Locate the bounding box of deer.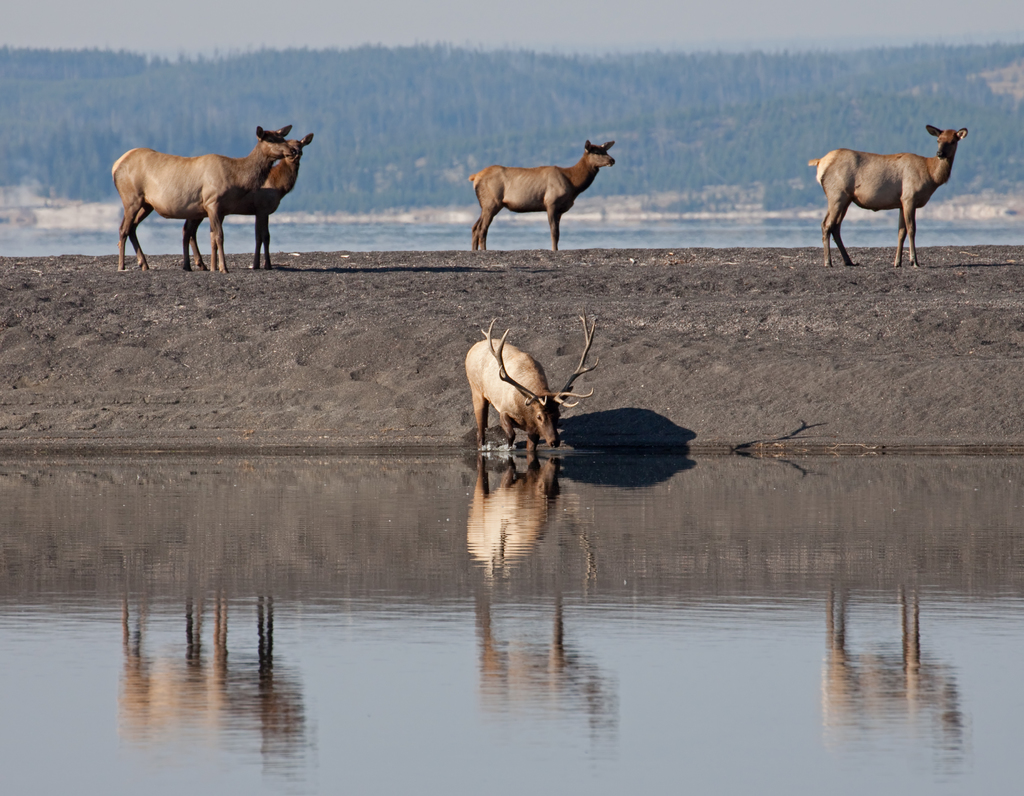
Bounding box: {"x1": 111, "y1": 126, "x2": 295, "y2": 270}.
